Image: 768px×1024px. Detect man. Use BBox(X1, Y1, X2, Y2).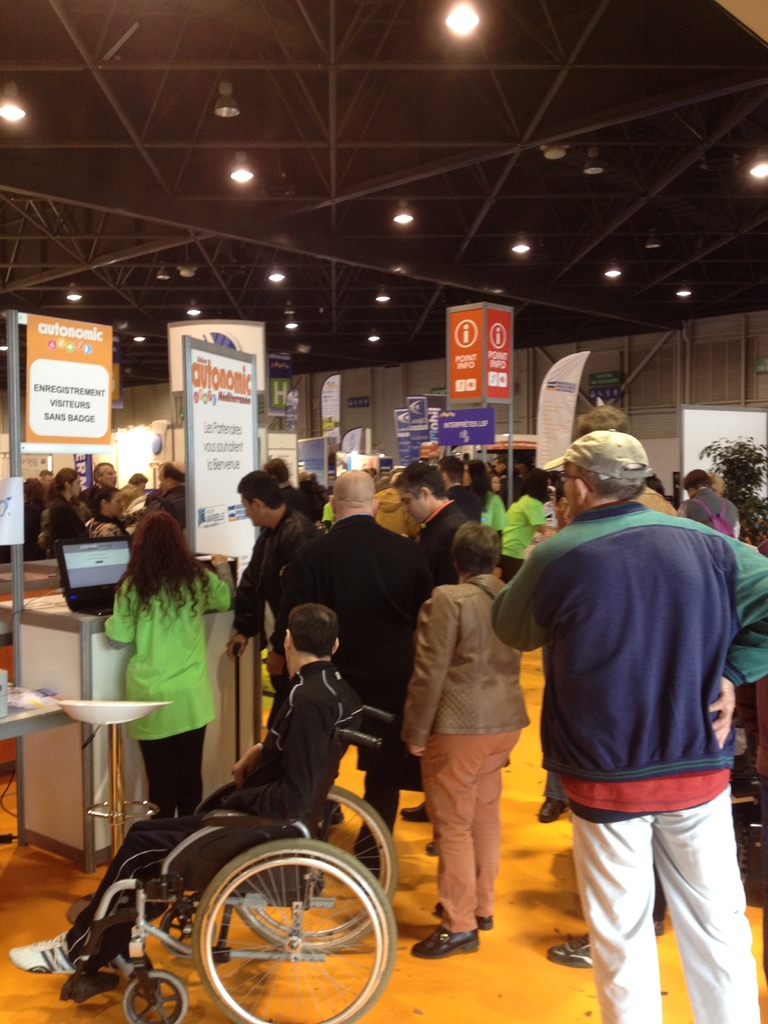
BBox(228, 462, 325, 721).
